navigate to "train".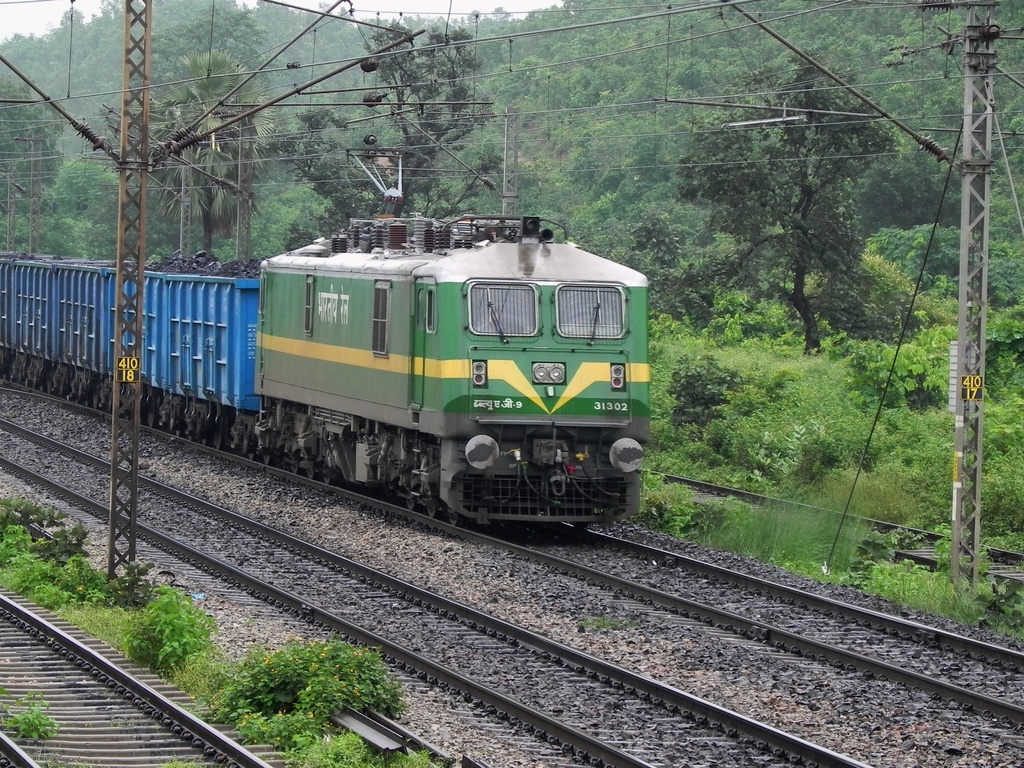
Navigation target: x1=1, y1=138, x2=664, y2=538.
